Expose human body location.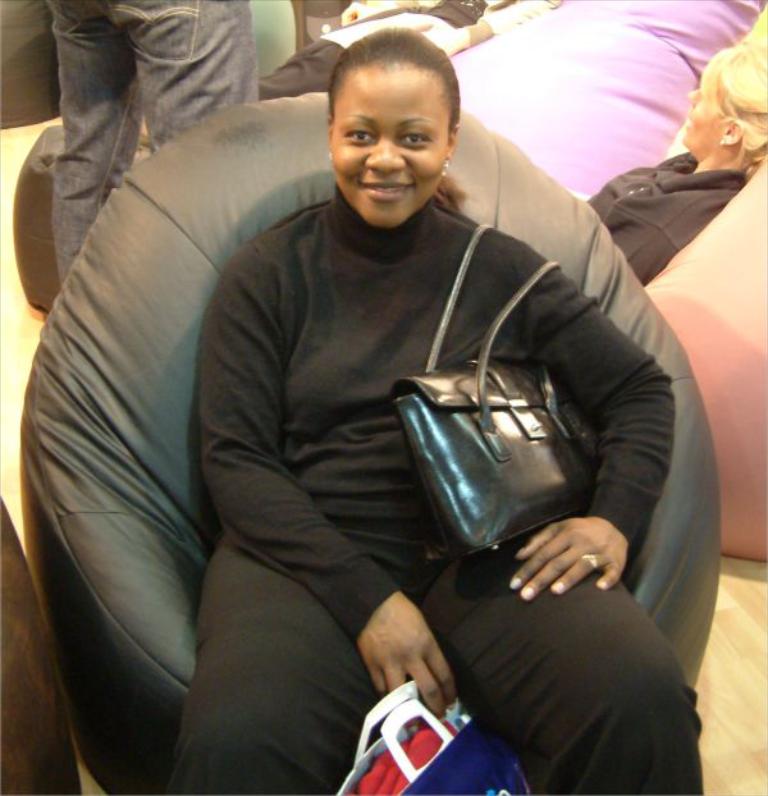
Exposed at (left=580, top=31, right=767, bottom=283).
